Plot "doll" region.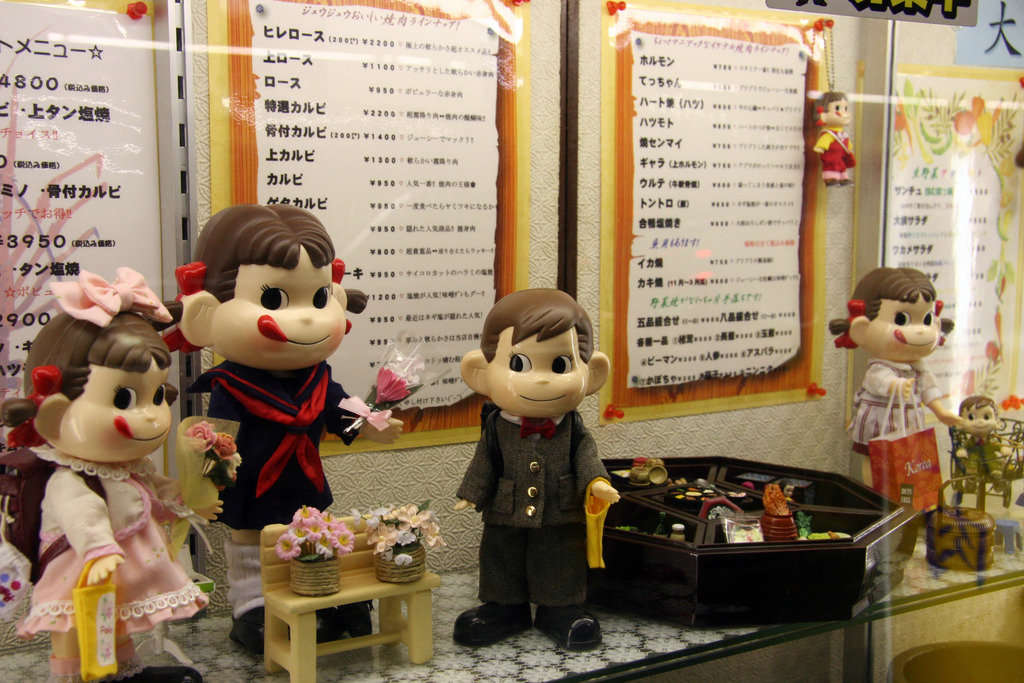
Plotted at (left=824, top=265, right=960, bottom=482).
